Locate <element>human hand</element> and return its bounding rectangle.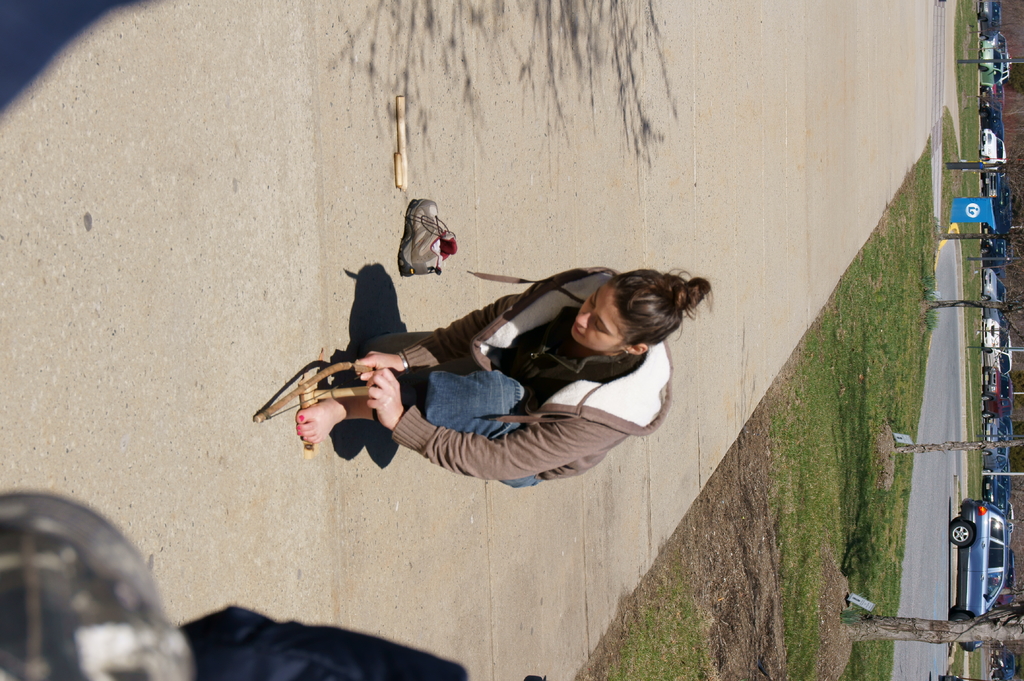
bbox=[353, 349, 406, 388].
